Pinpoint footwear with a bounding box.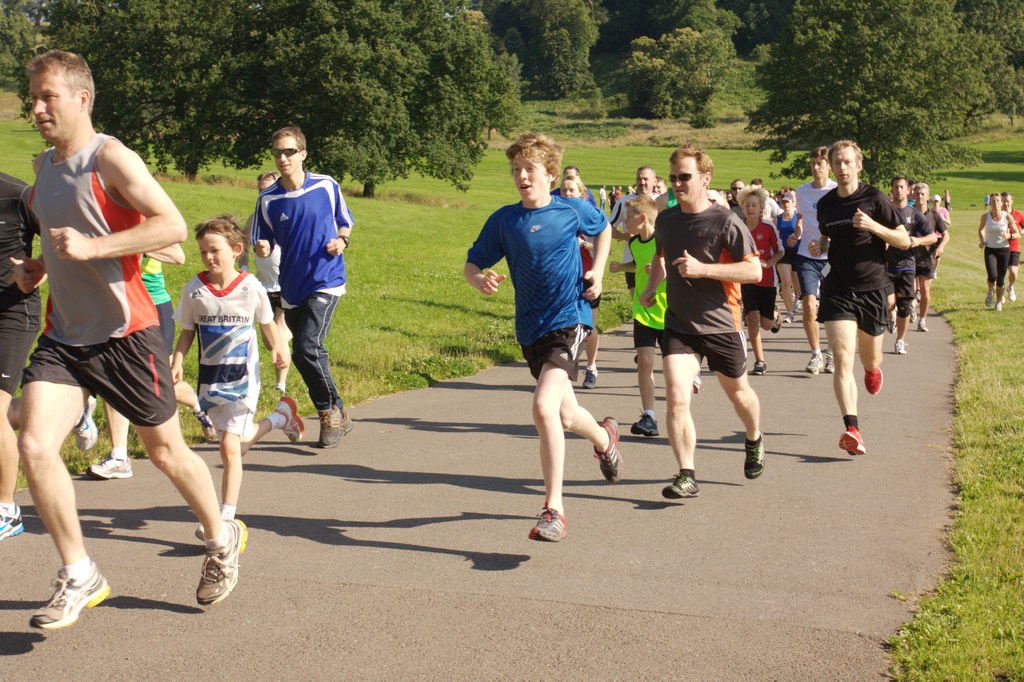
<region>525, 499, 570, 540</region>.
